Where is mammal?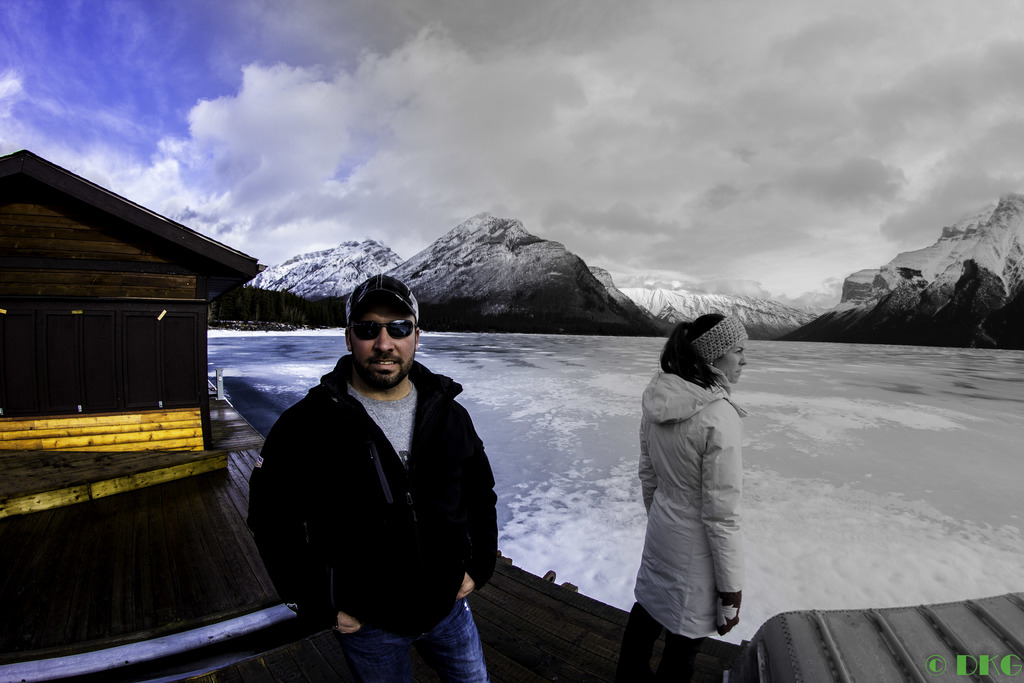
<bbox>634, 306, 750, 682</bbox>.
